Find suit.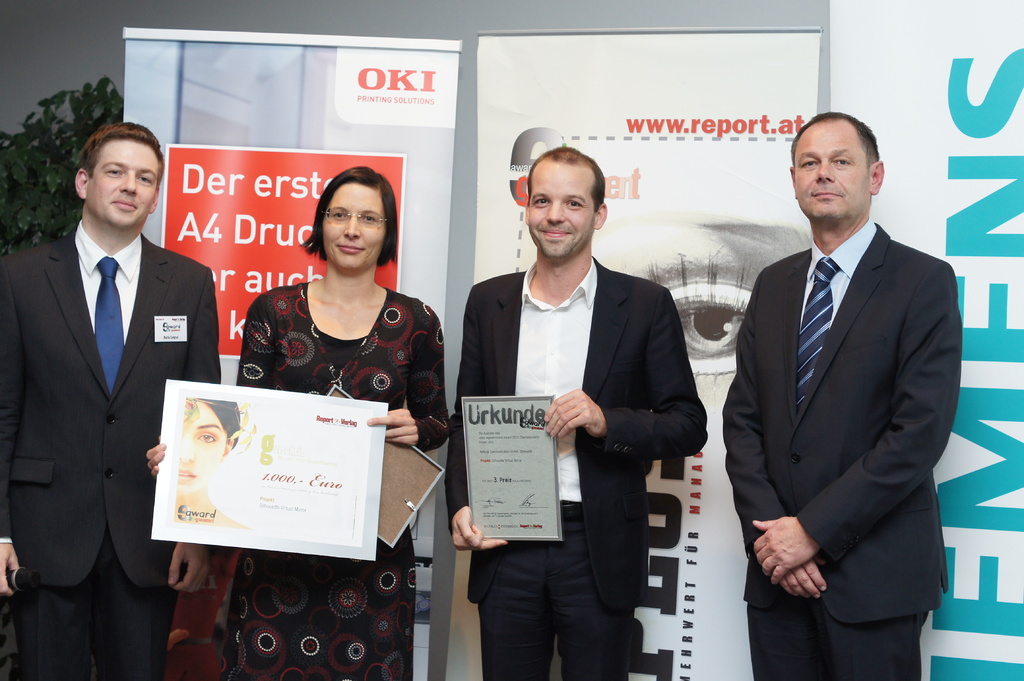
bbox=[717, 216, 964, 680].
